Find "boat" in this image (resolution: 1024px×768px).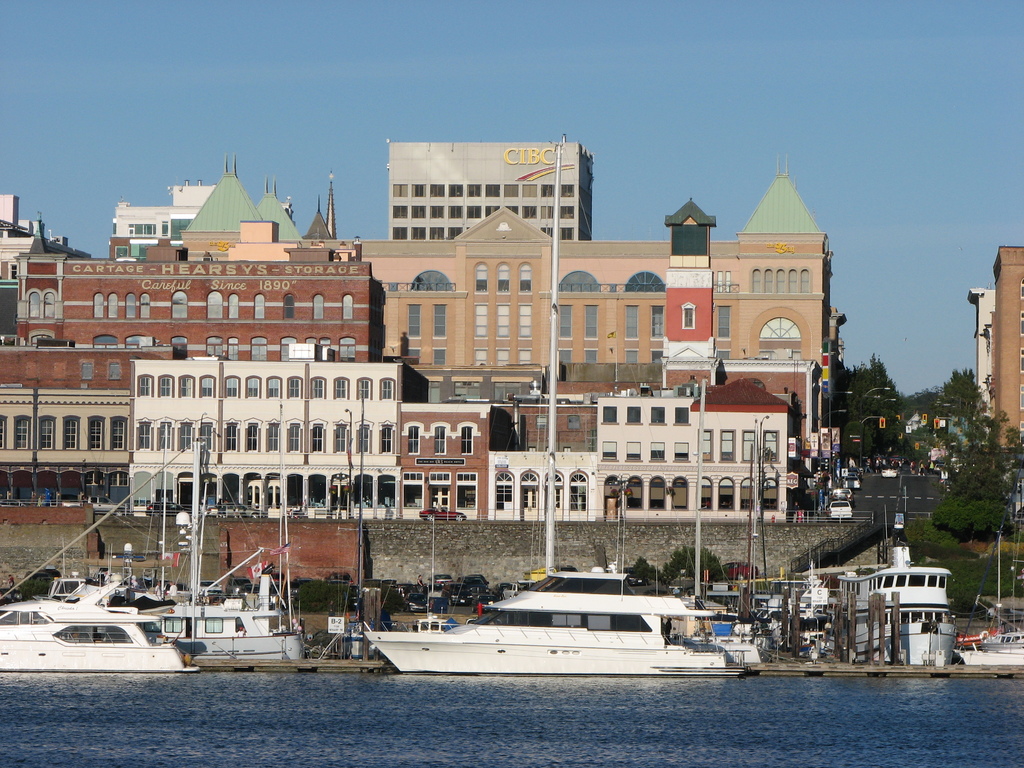
l=361, t=148, r=747, b=680.
